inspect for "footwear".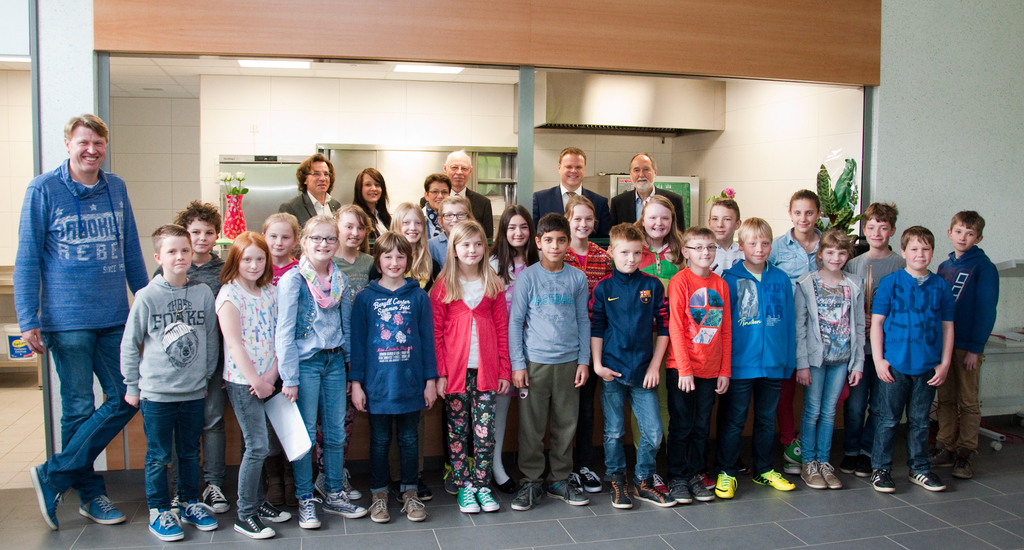
Inspection: detection(838, 457, 854, 476).
